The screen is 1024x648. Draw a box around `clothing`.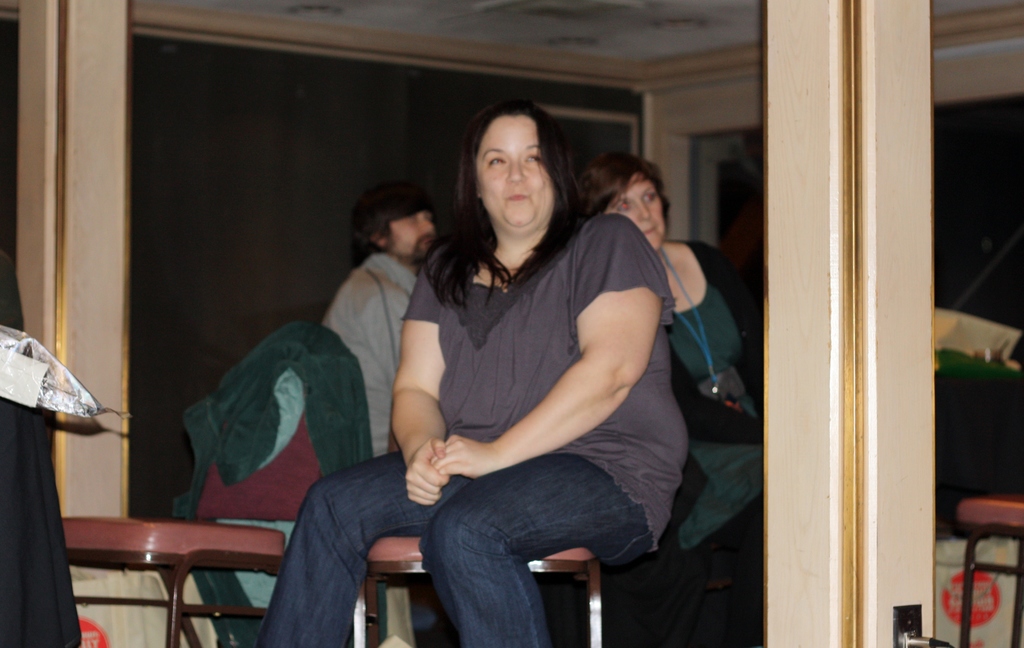
l=0, t=249, r=82, b=647.
